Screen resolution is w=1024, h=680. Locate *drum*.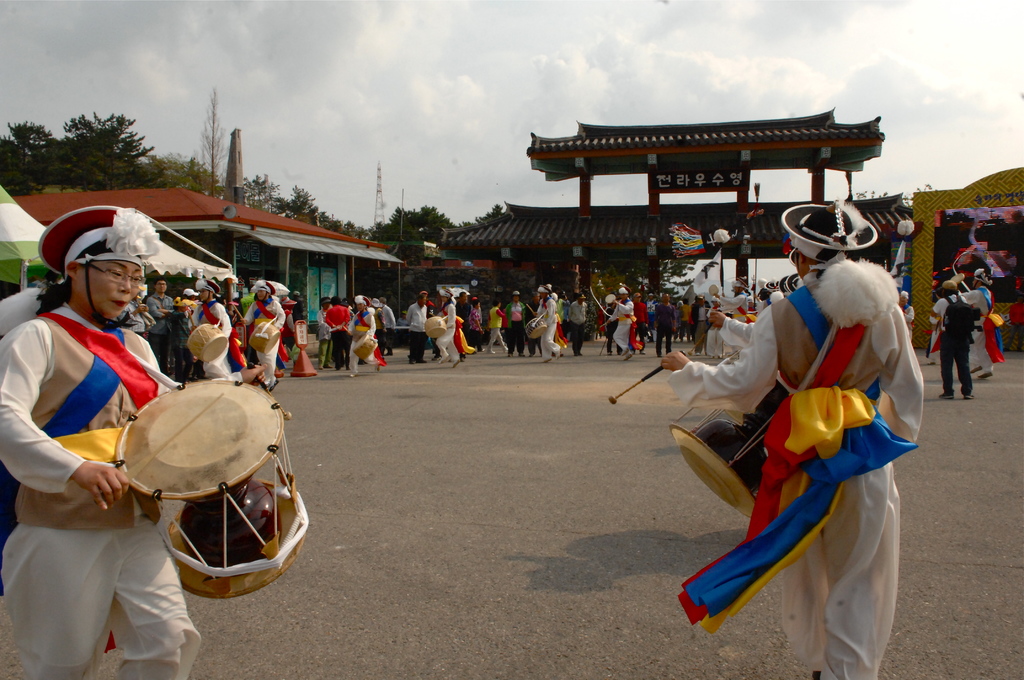
Rect(528, 319, 548, 340).
